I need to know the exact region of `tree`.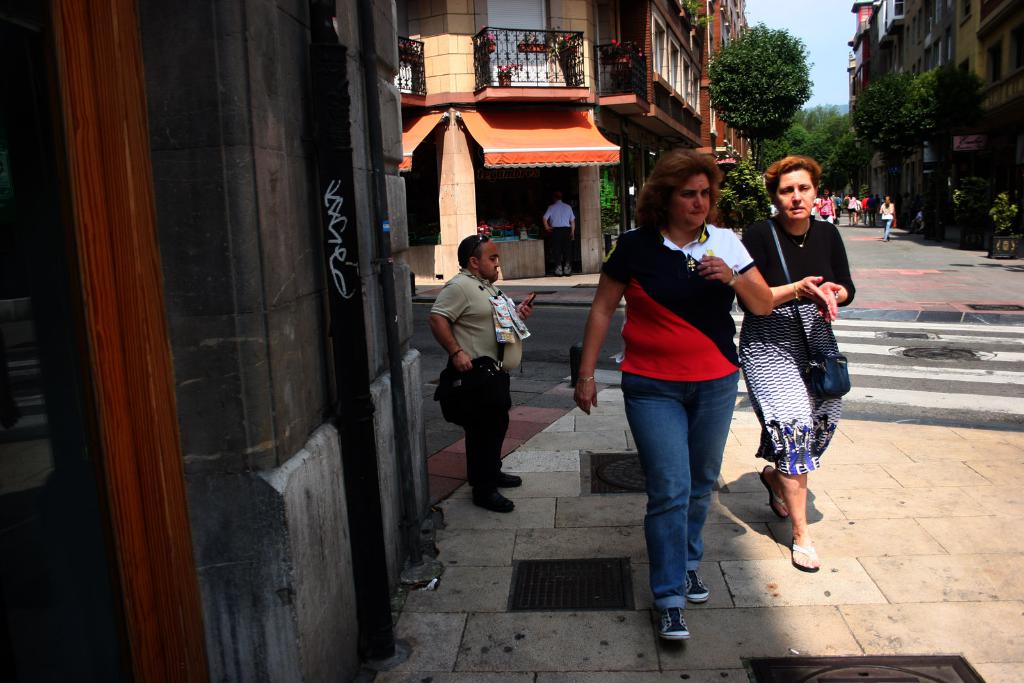
Region: x1=858, y1=59, x2=989, y2=225.
